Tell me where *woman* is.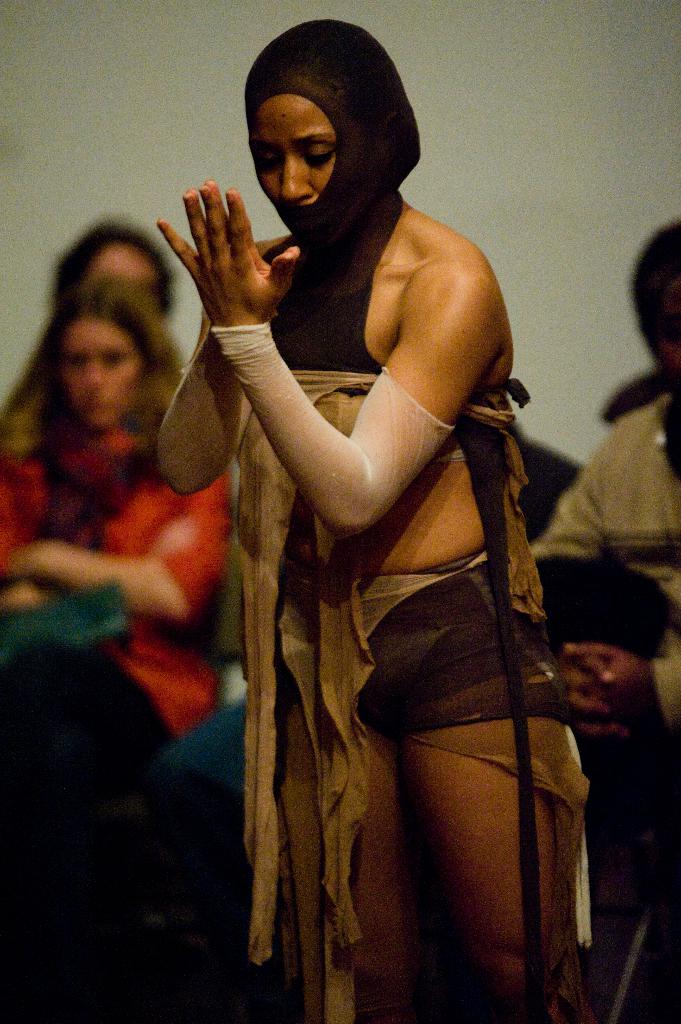
*woman* is at locate(148, 4, 589, 1023).
